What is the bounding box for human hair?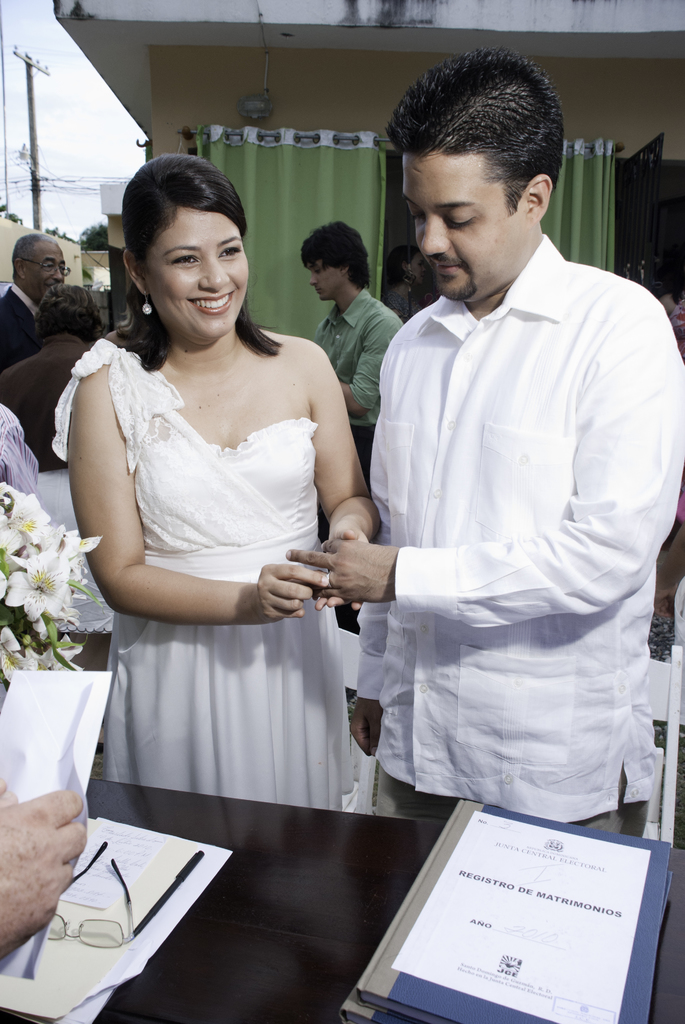
{"x1": 381, "y1": 48, "x2": 565, "y2": 211}.
